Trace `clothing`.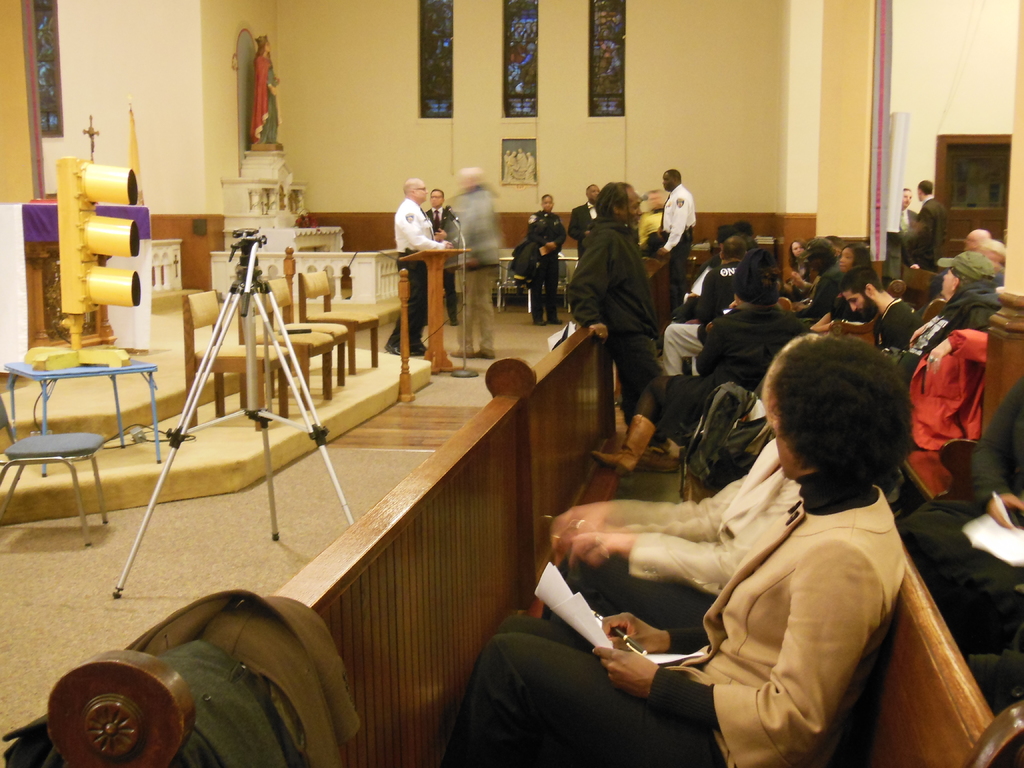
Traced to [125, 590, 372, 767].
